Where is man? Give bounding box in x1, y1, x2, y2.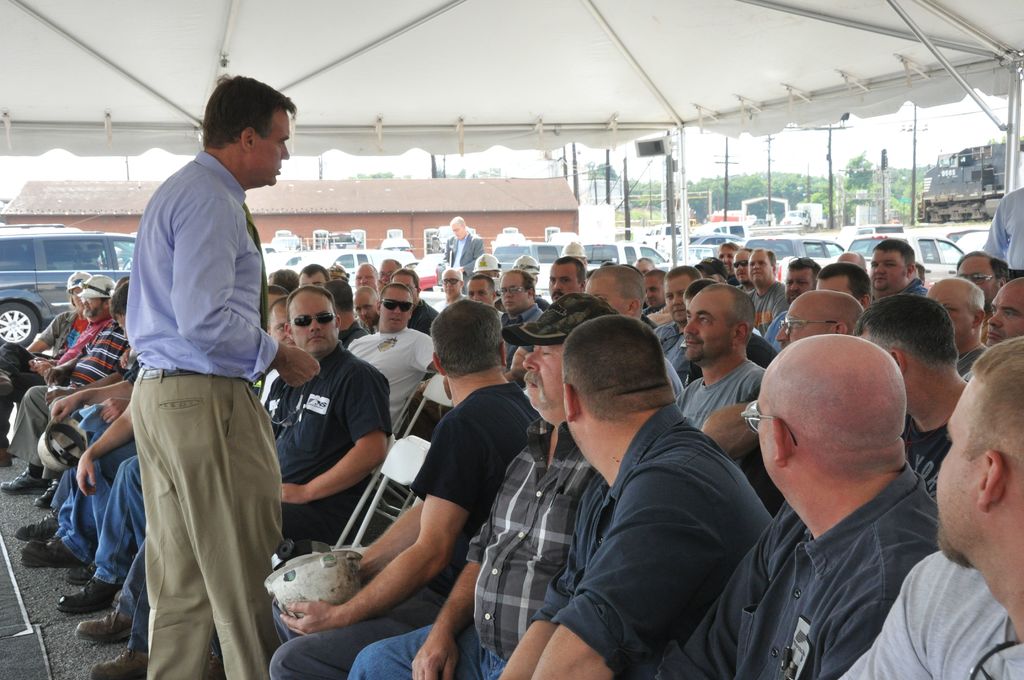
742, 251, 776, 318.
